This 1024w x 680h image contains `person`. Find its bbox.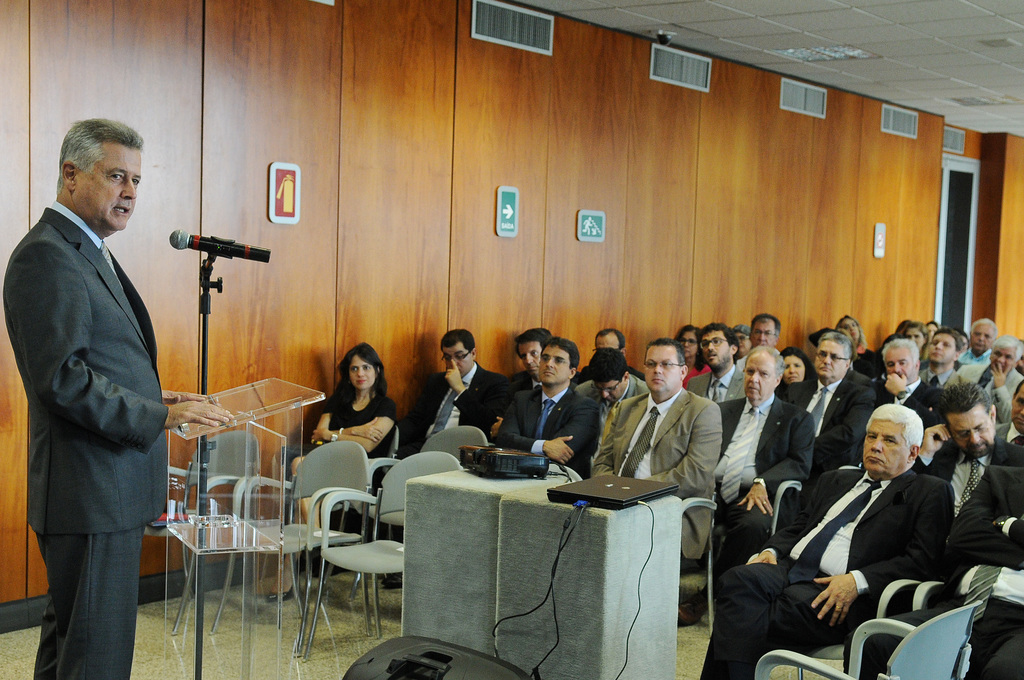
(675,325,710,389).
